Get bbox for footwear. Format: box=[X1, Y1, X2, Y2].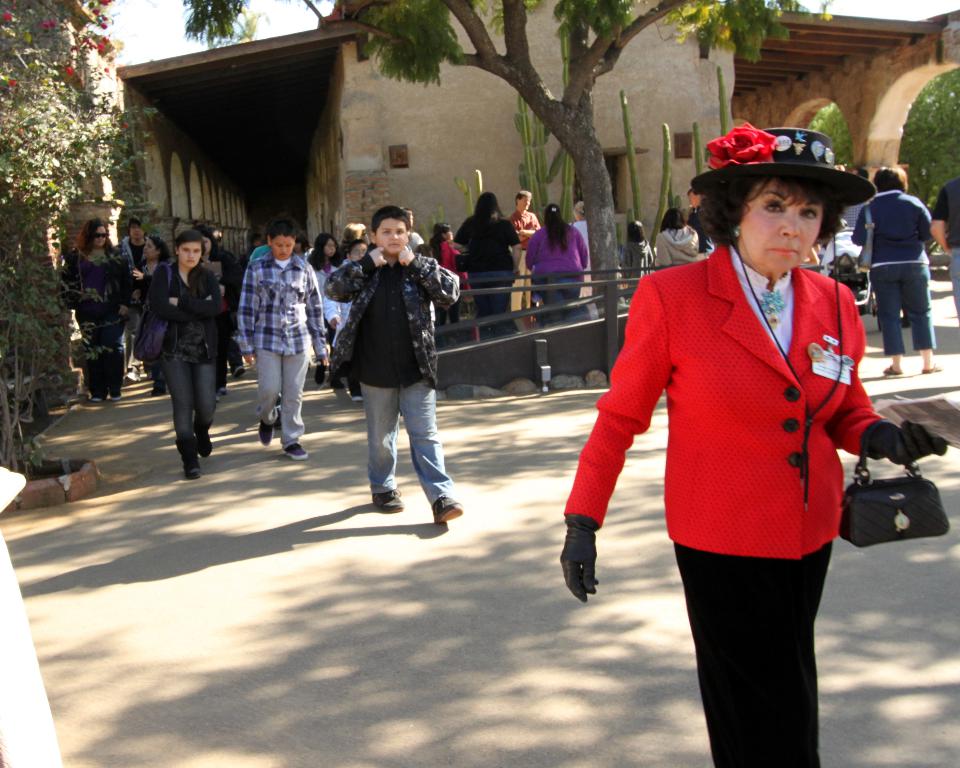
box=[90, 396, 102, 404].
